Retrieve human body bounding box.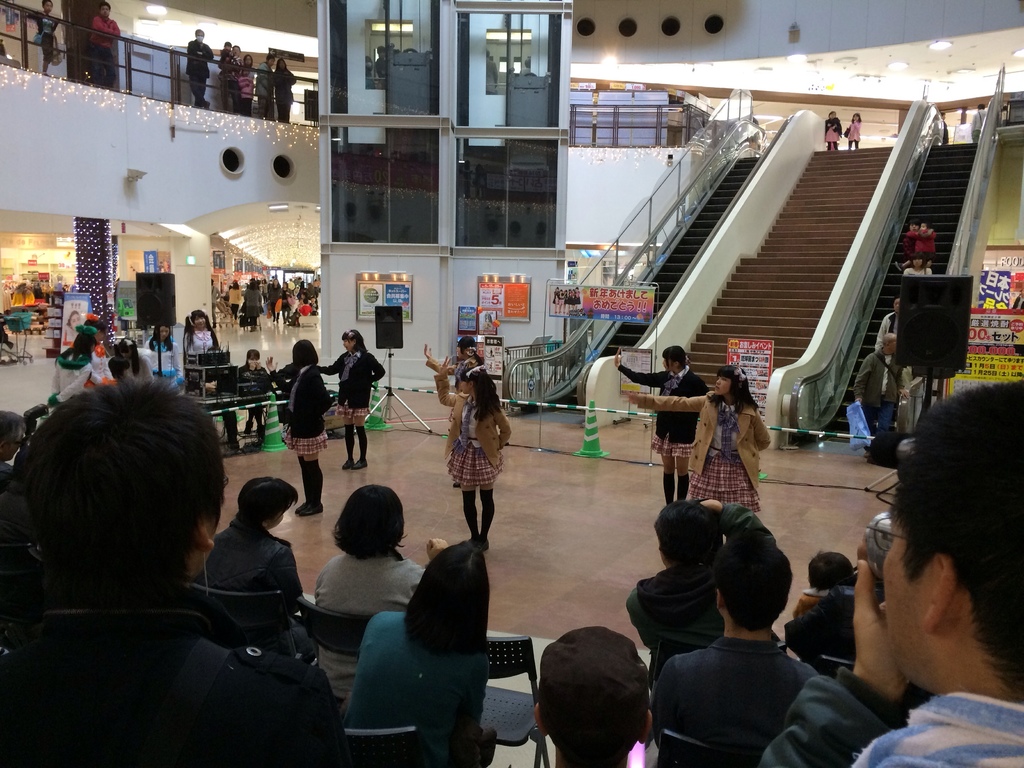
Bounding box: bbox(898, 219, 932, 252).
